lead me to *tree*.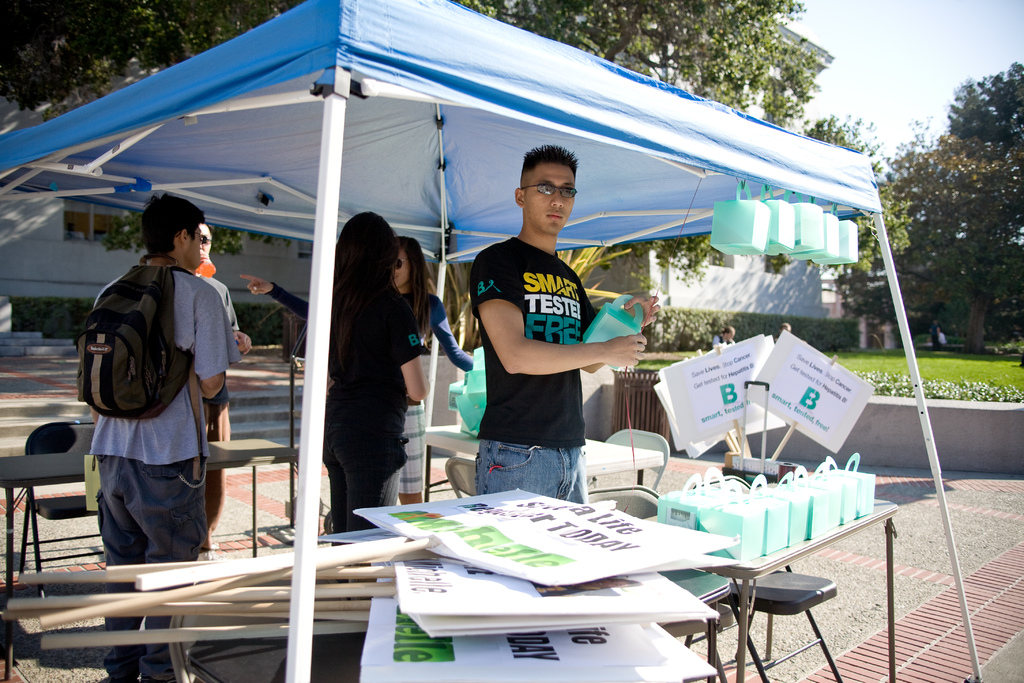
Lead to (755, 110, 920, 298).
